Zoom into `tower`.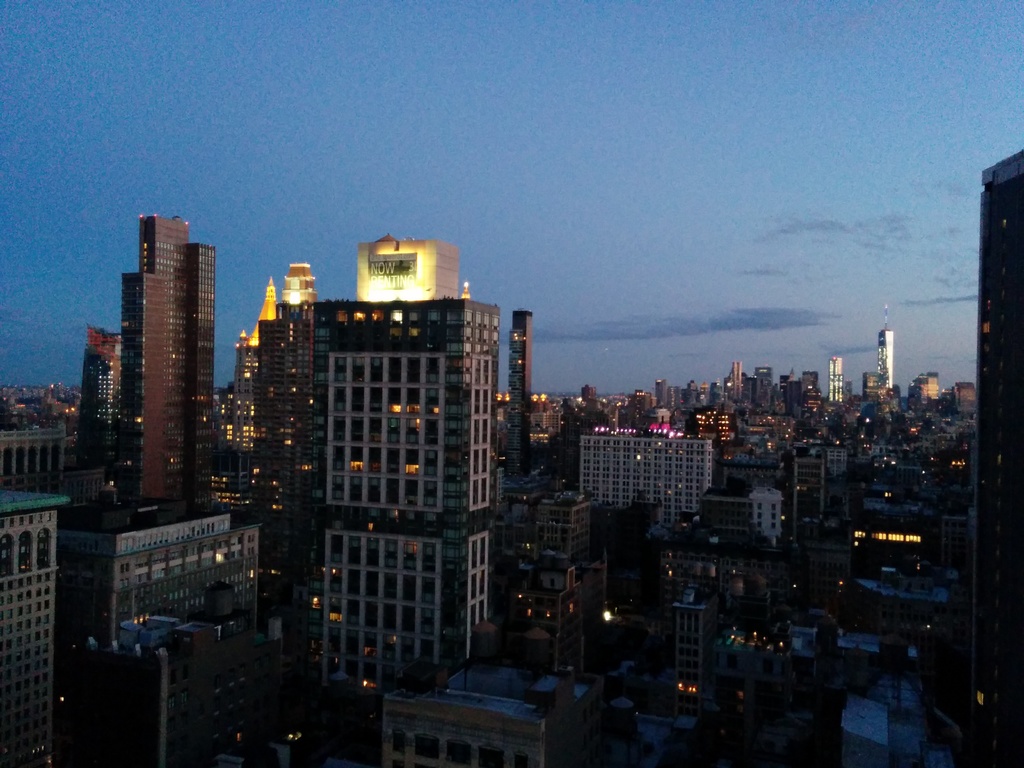
Zoom target: <region>0, 494, 60, 767</region>.
